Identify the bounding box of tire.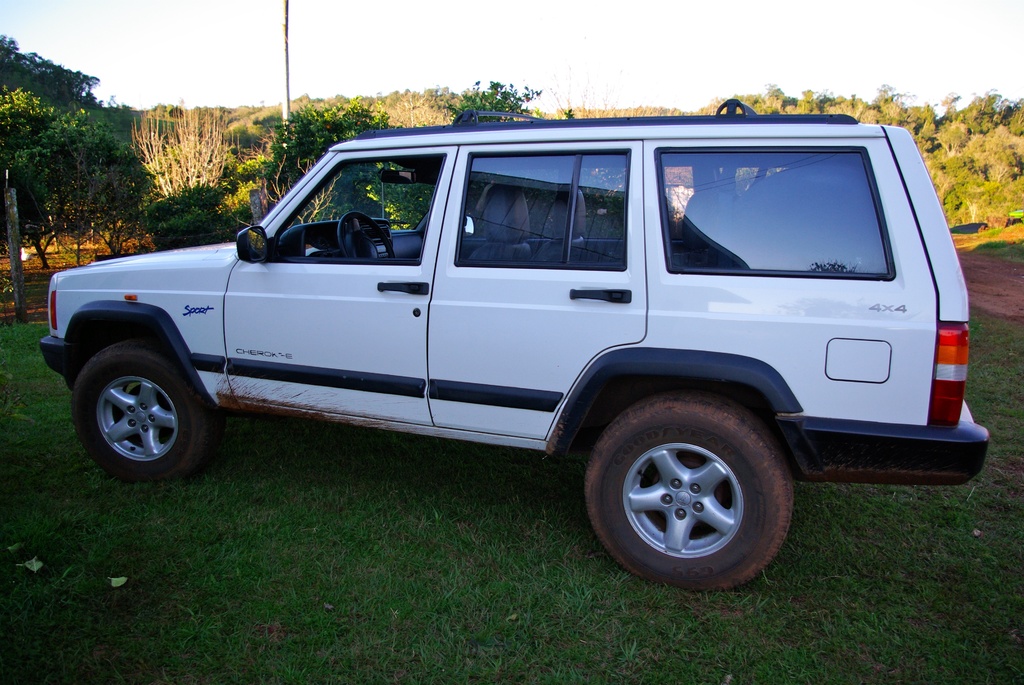
box(582, 395, 807, 592).
